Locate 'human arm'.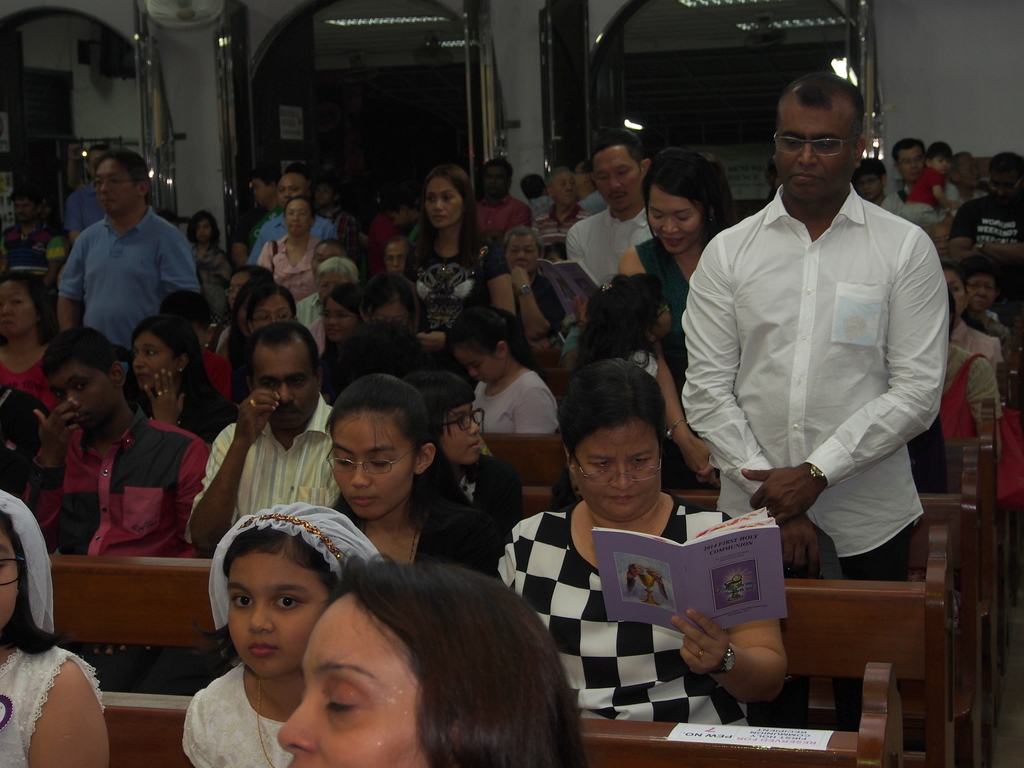
Bounding box: detection(54, 237, 86, 336).
